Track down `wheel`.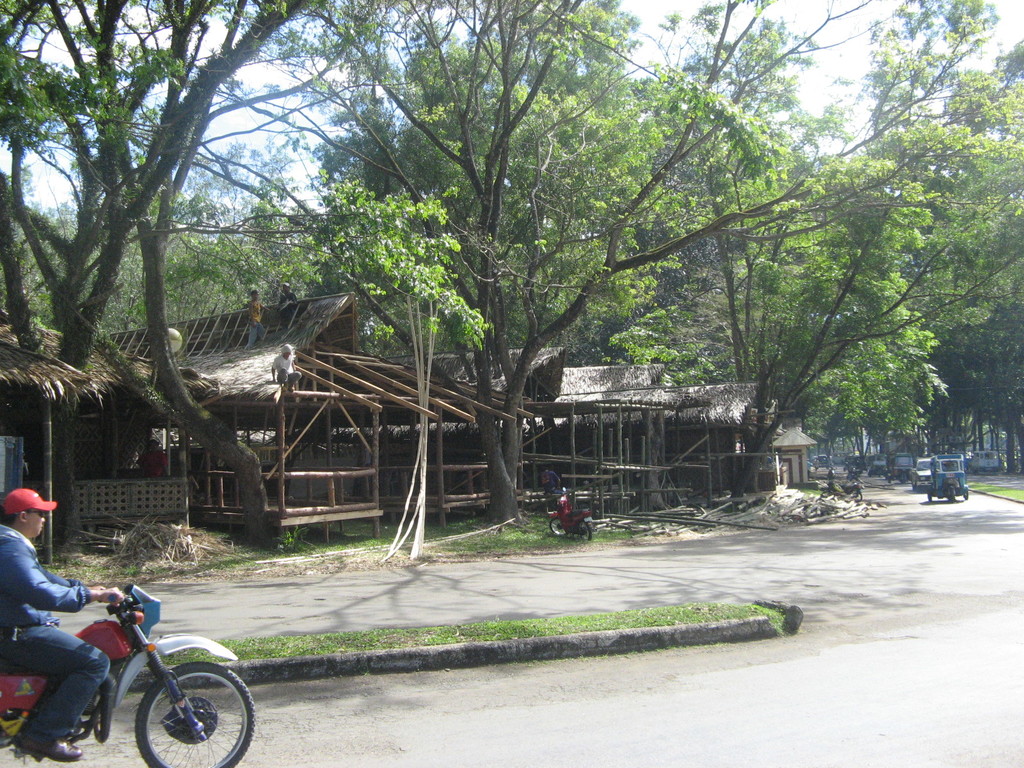
Tracked to crop(948, 487, 957, 500).
